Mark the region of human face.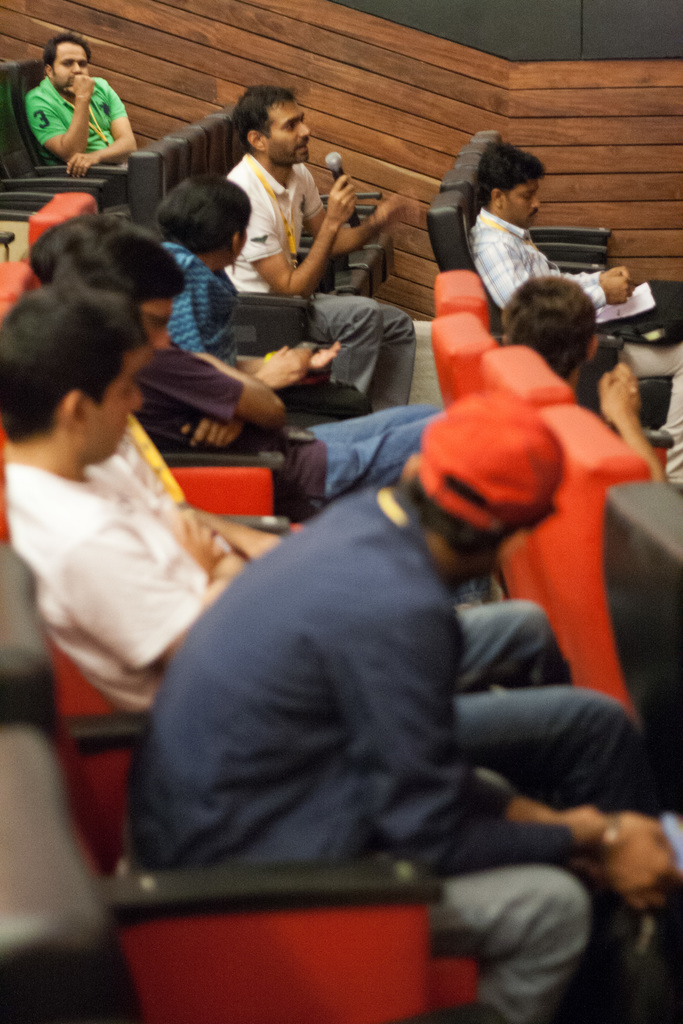
Region: (502, 175, 543, 232).
